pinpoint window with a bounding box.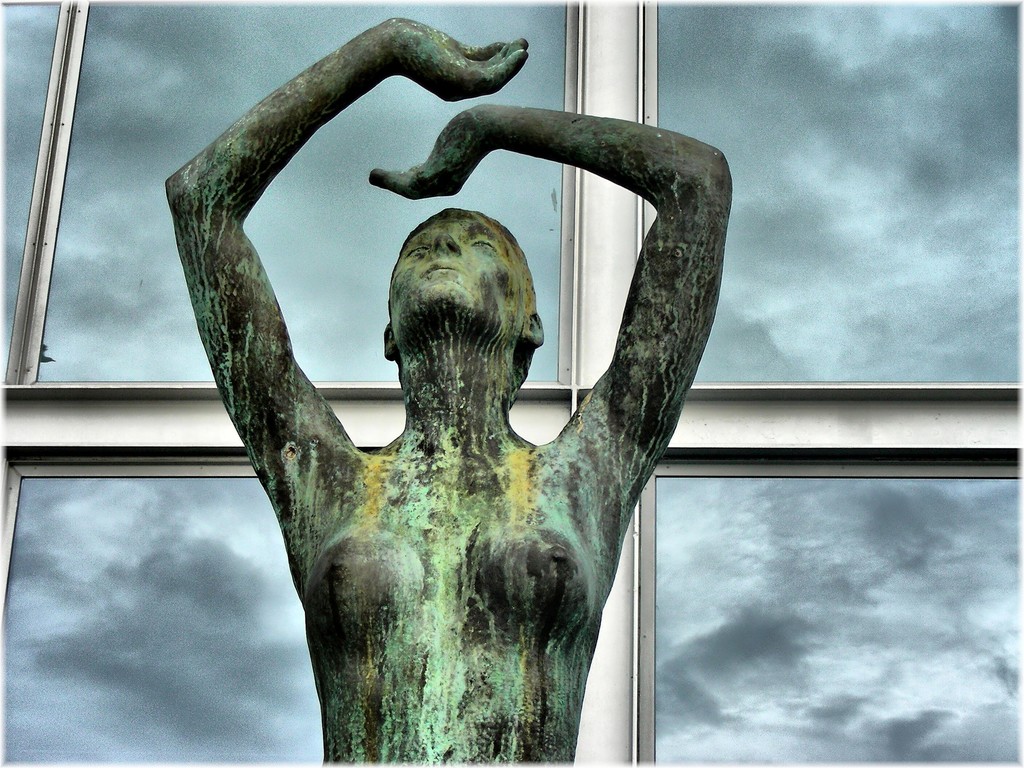
[x1=33, y1=0, x2=566, y2=380].
